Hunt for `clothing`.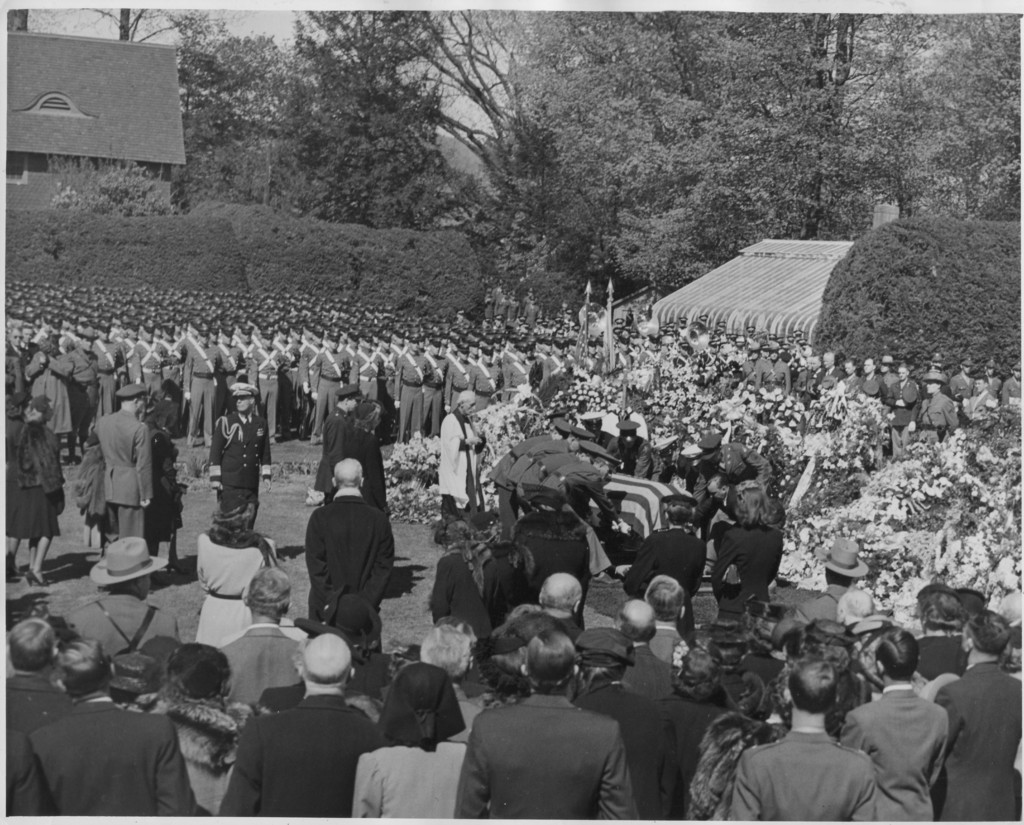
Hunted down at {"left": 929, "top": 662, "right": 1023, "bottom": 824}.
